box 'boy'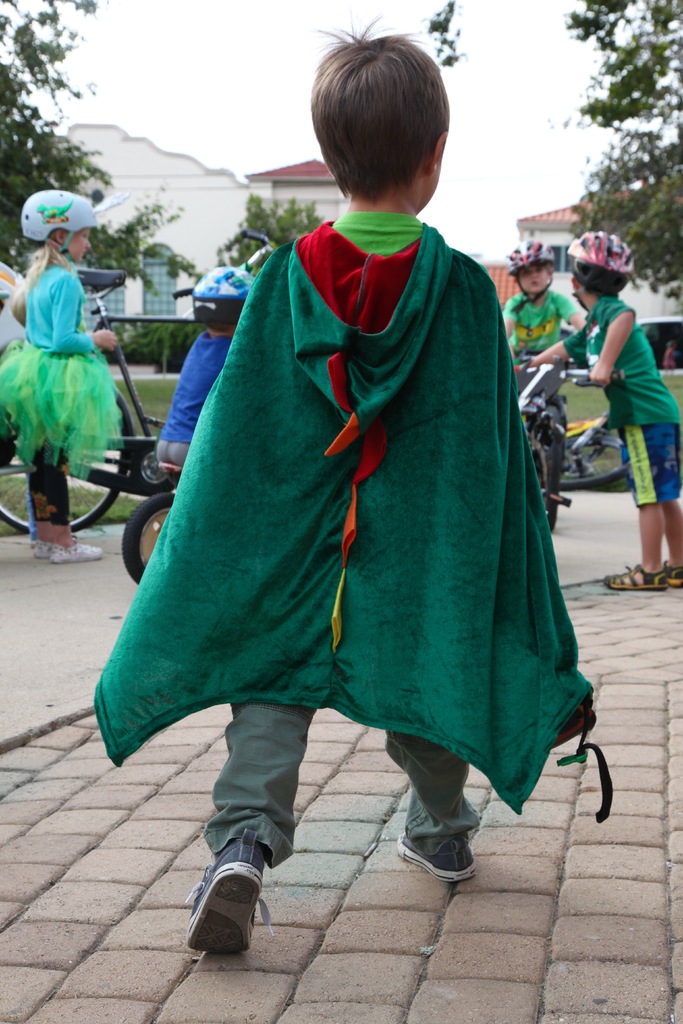
crop(84, 82, 591, 897)
